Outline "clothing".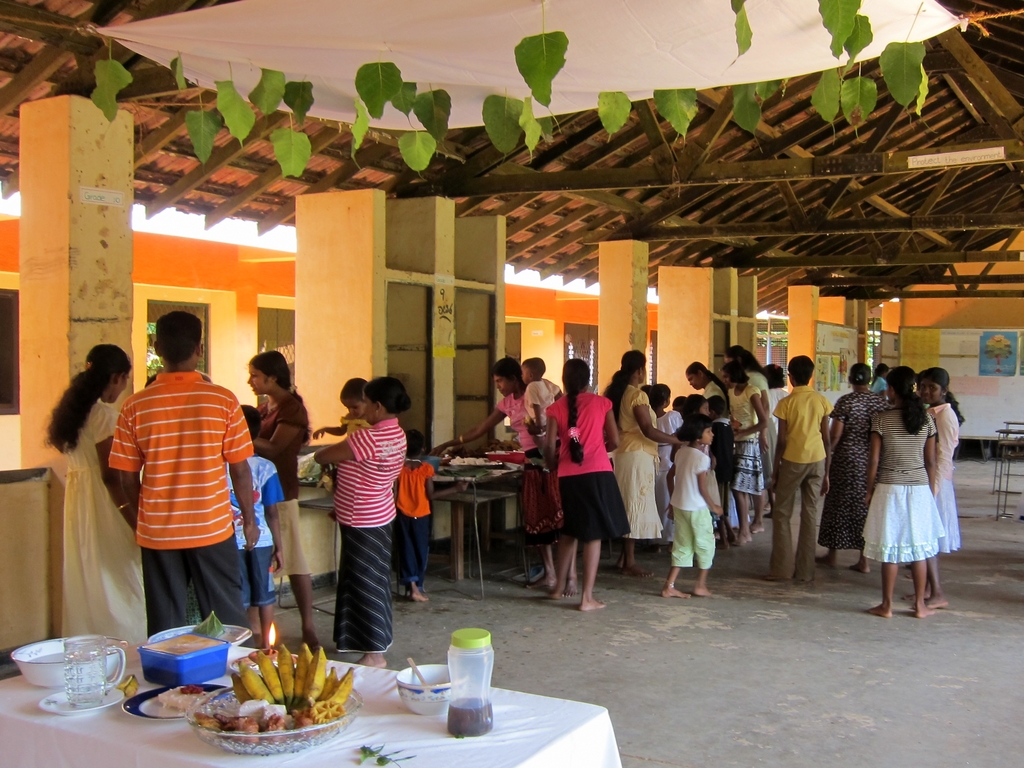
Outline: {"x1": 385, "y1": 463, "x2": 435, "y2": 585}.
